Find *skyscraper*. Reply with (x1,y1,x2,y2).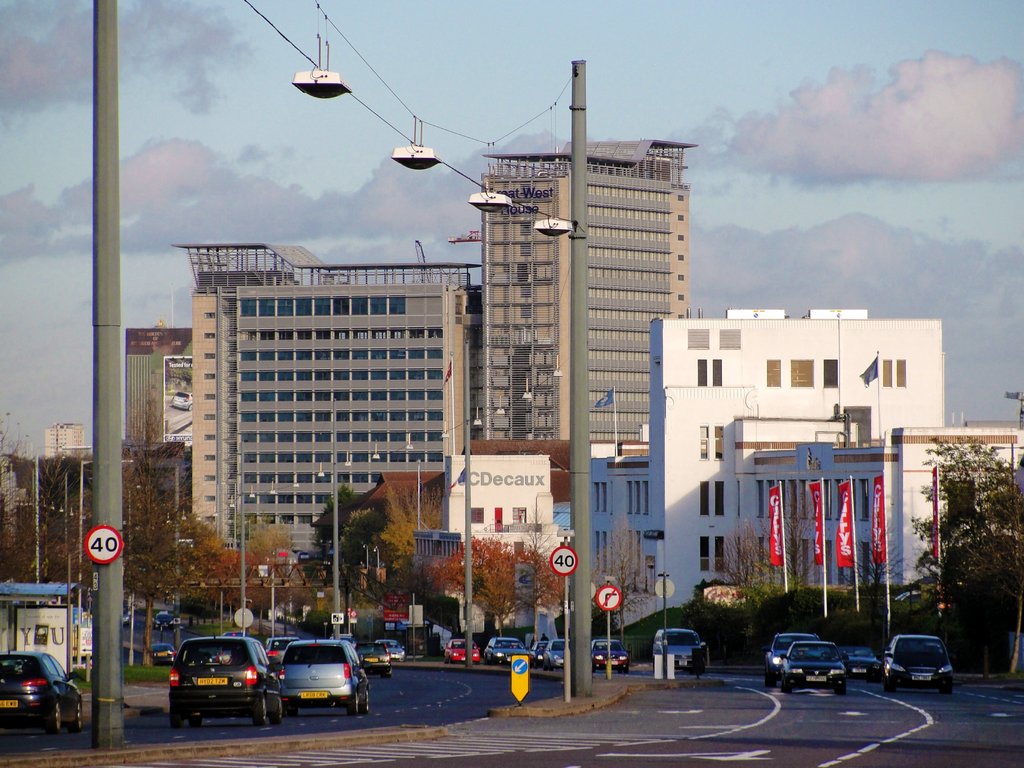
(364,137,706,544).
